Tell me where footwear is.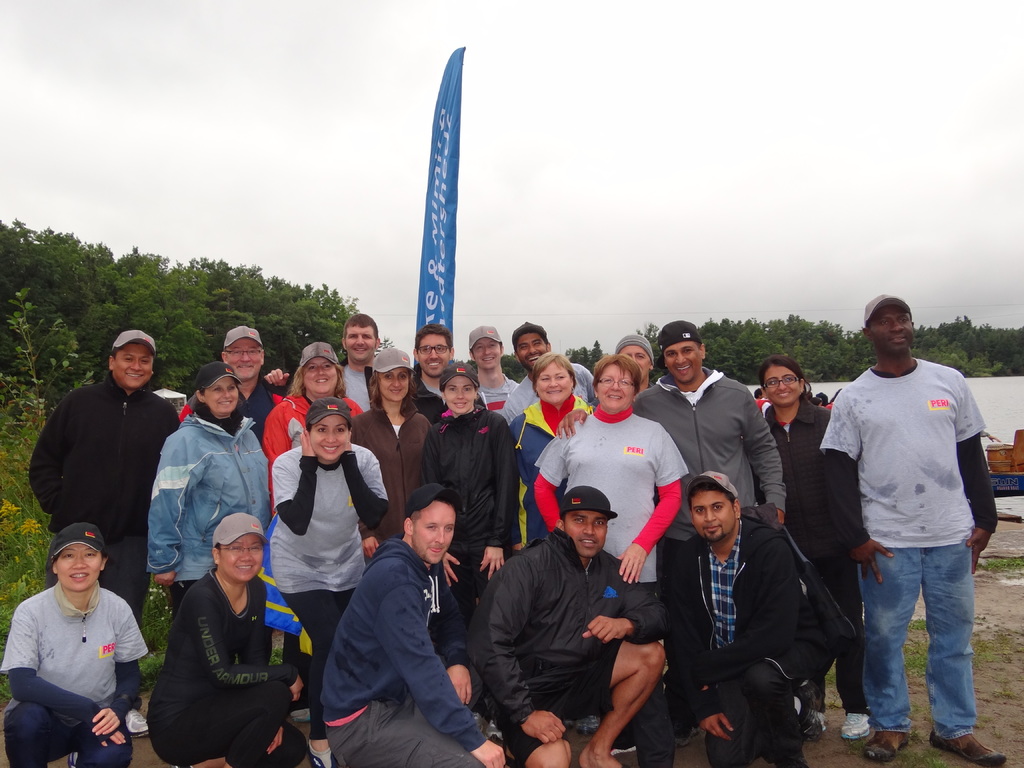
footwear is at {"x1": 840, "y1": 708, "x2": 874, "y2": 738}.
